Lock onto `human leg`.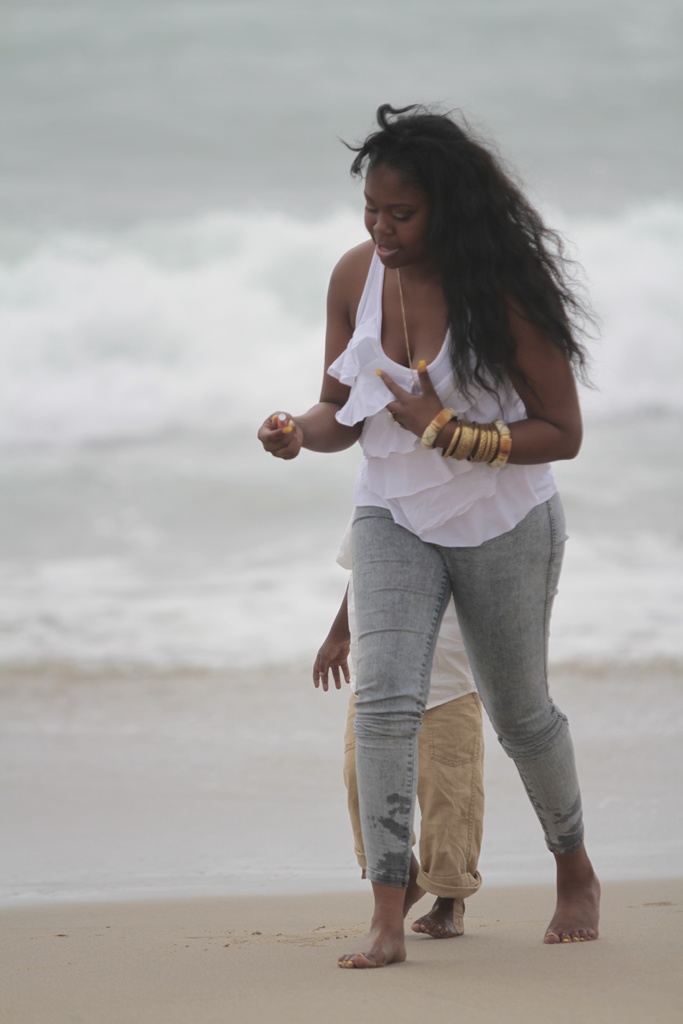
Locked: bbox(436, 487, 604, 936).
